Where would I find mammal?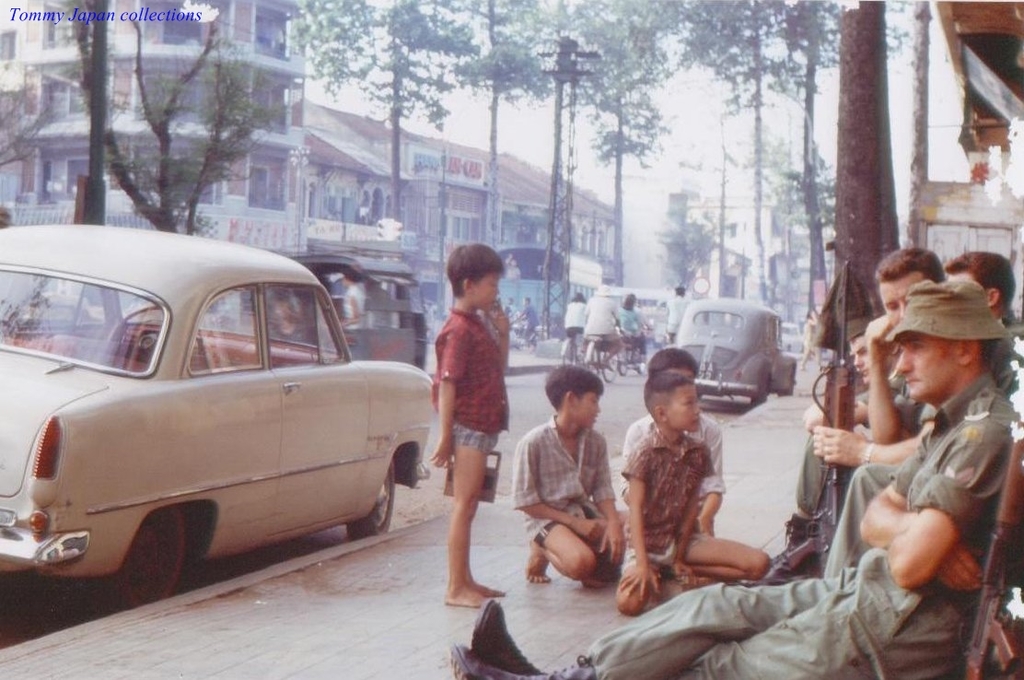
At l=447, t=280, r=1022, b=679.
